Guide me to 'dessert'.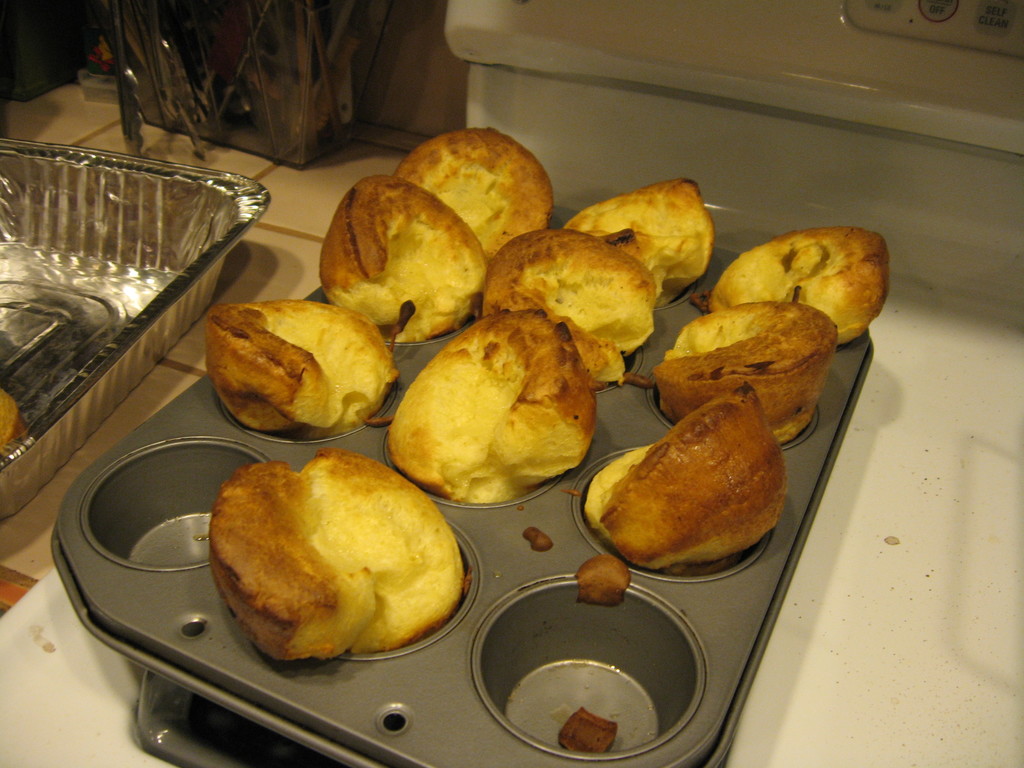
Guidance: 204,441,468,643.
